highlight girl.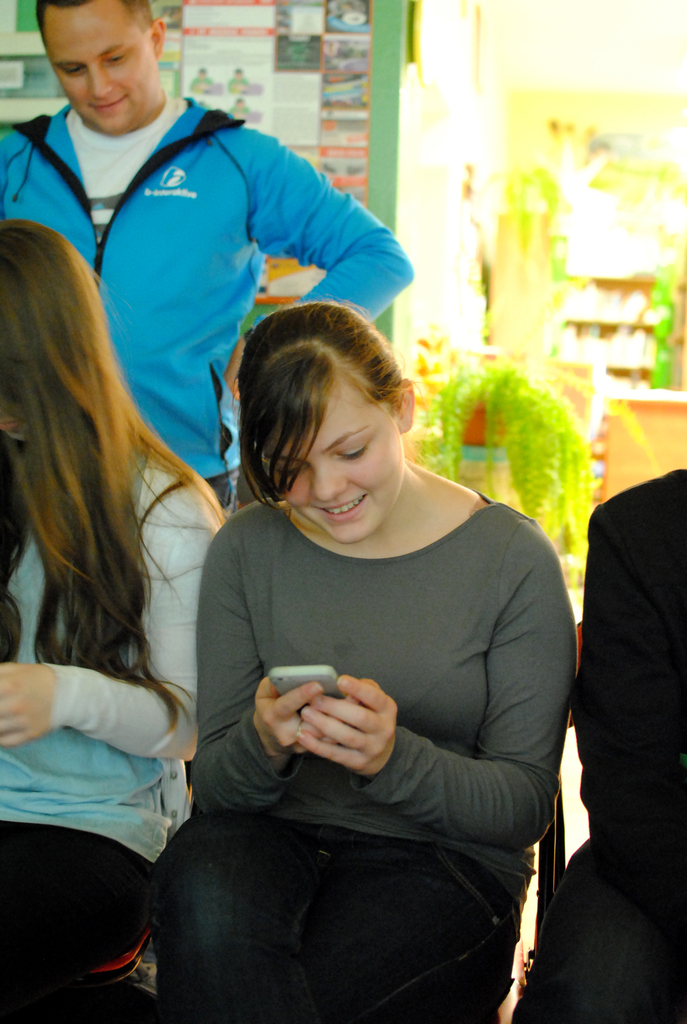
Highlighted region: rect(140, 300, 578, 1008).
